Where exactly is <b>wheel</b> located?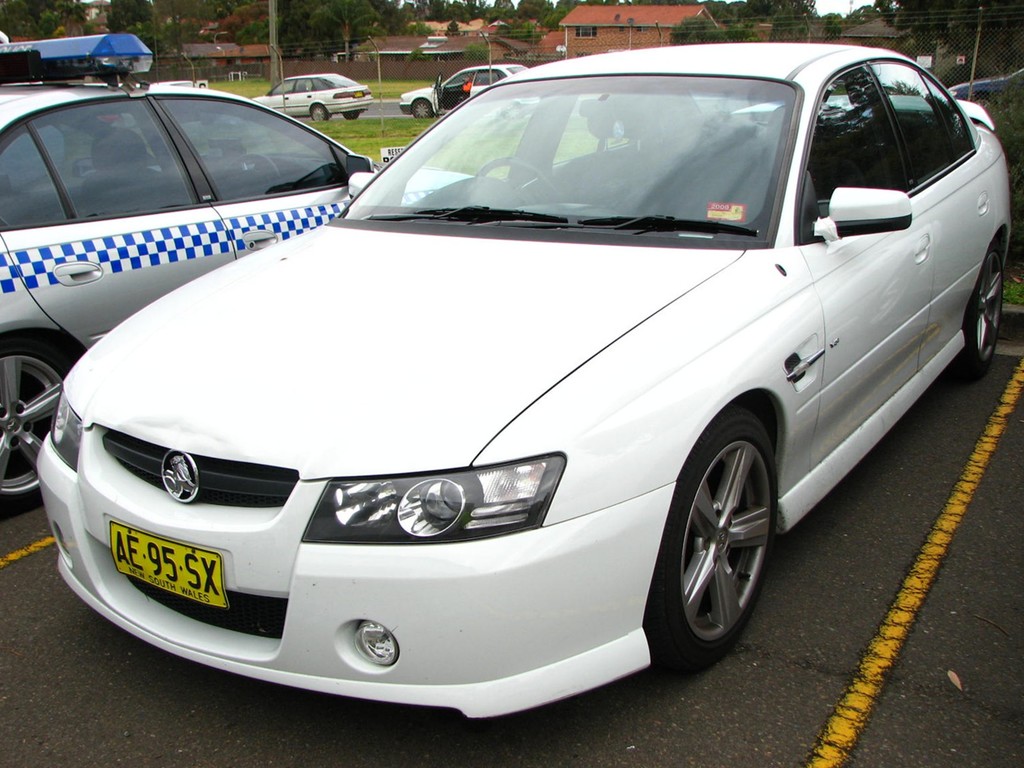
Its bounding box is x1=957, y1=238, x2=1001, y2=385.
